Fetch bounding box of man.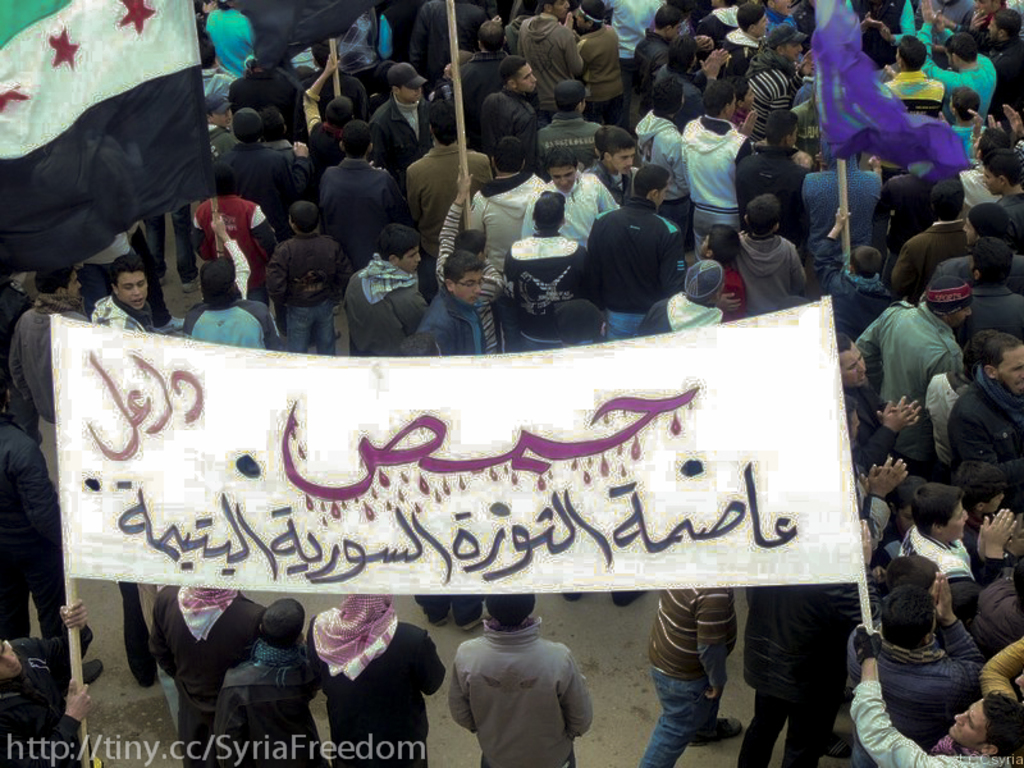
Bbox: select_region(188, 156, 278, 307).
